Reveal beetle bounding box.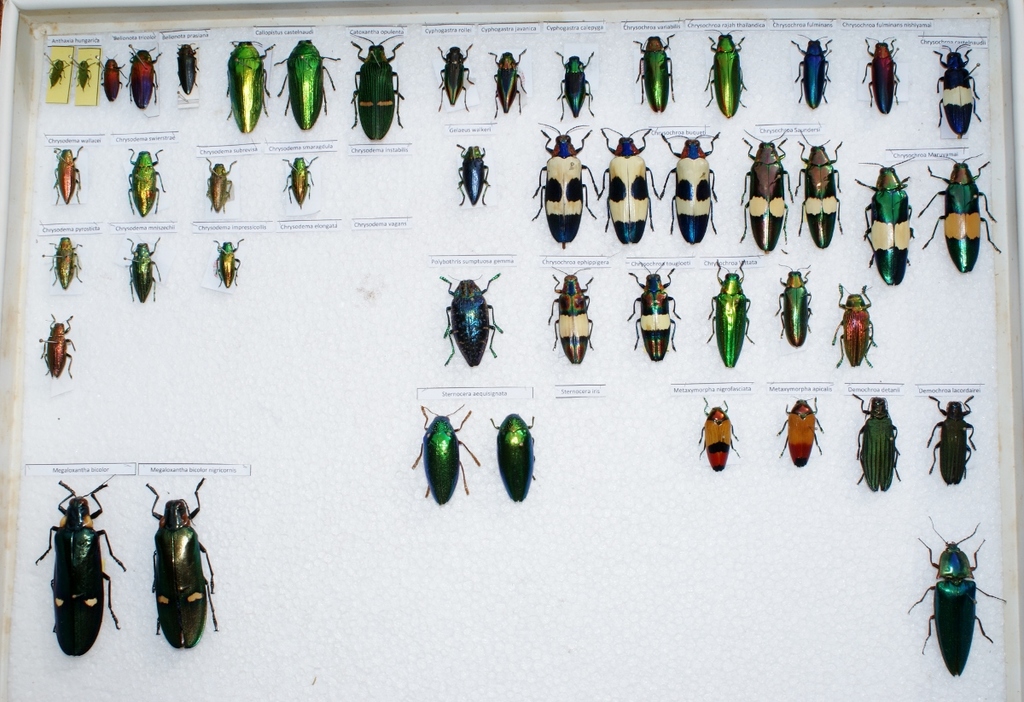
Revealed: [left=666, top=125, right=722, bottom=251].
